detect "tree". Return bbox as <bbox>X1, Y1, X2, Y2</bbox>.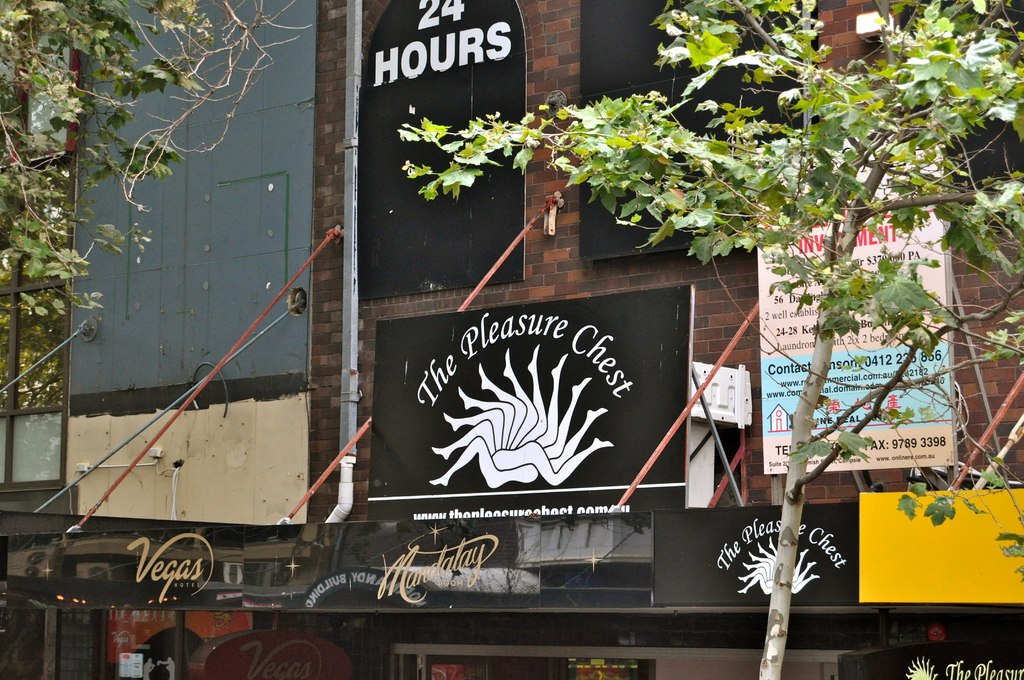
<bbox>399, 0, 1020, 679</bbox>.
